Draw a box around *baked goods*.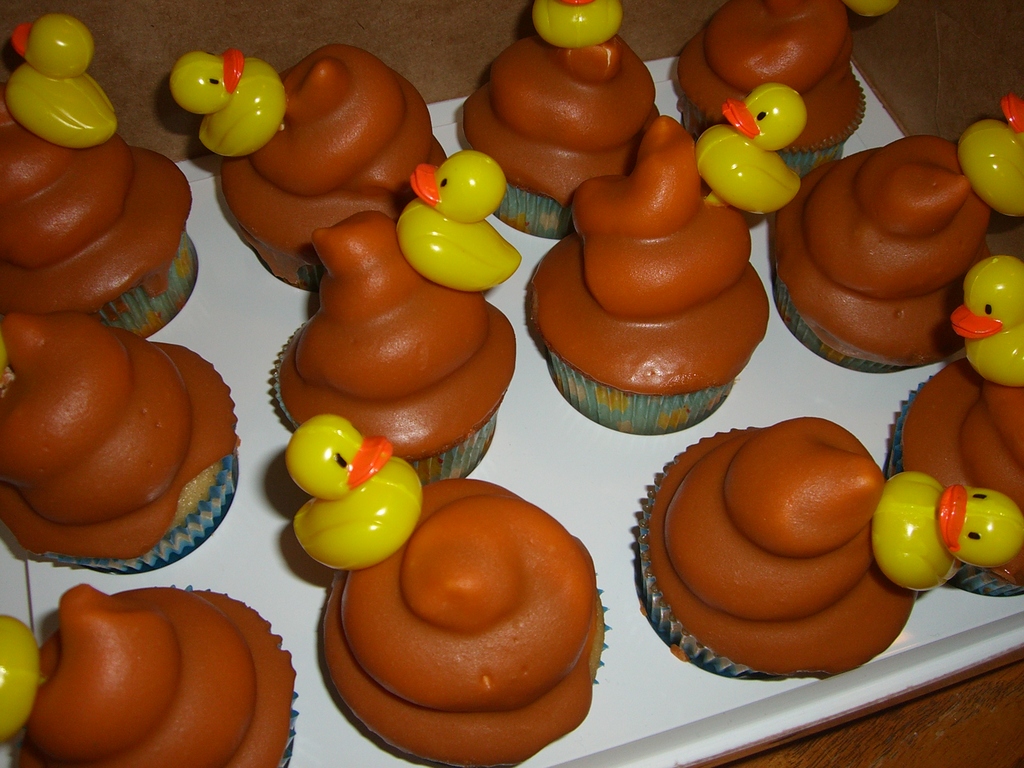
box(273, 209, 518, 478).
